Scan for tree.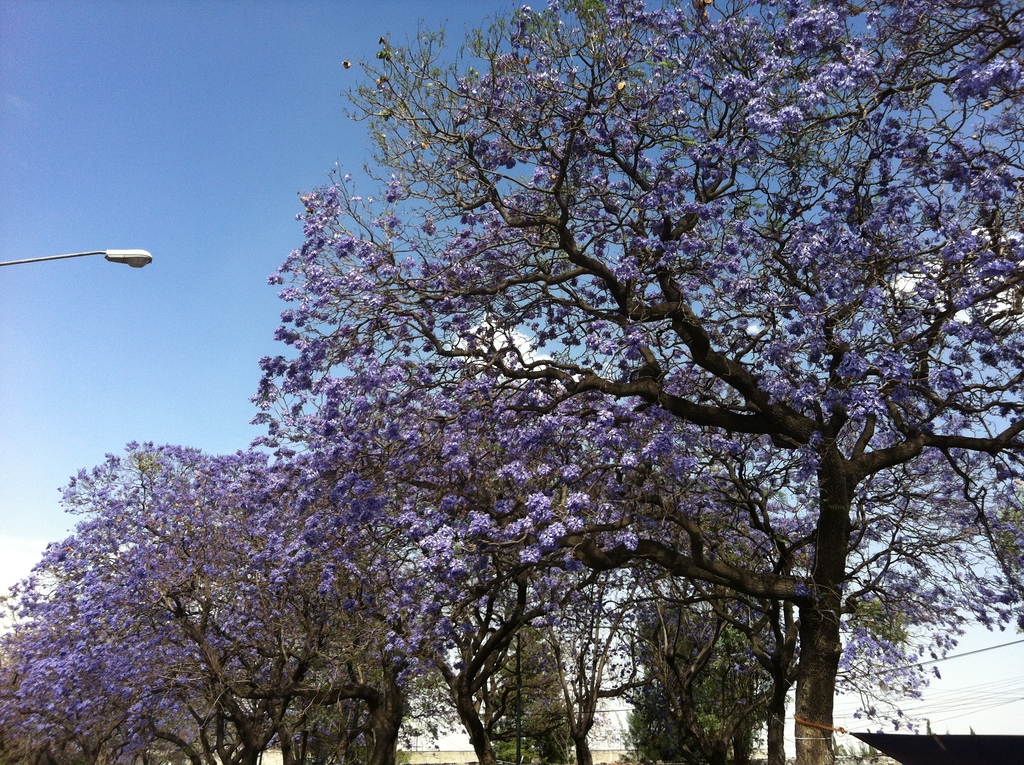
Scan result: [left=35, top=434, right=392, bottom=764].
